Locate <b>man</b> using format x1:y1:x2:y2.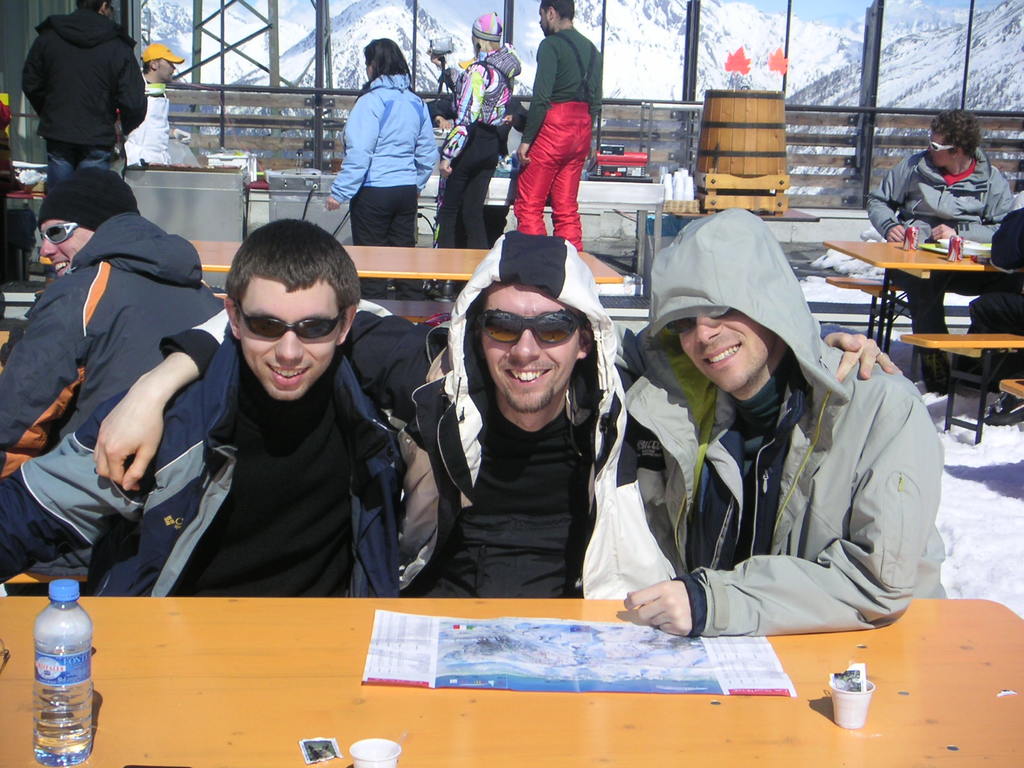
0:212:411:598.
